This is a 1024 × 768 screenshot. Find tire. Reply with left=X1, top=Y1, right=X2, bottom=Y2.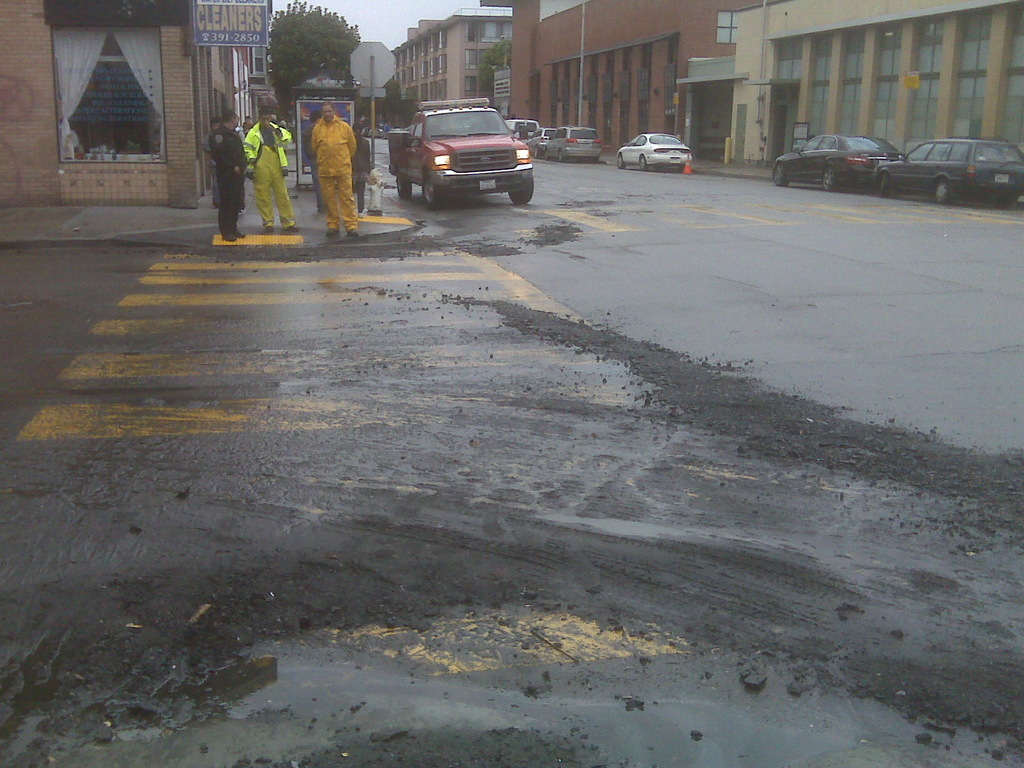
left=881, top=174, right=890, bottom=196.
